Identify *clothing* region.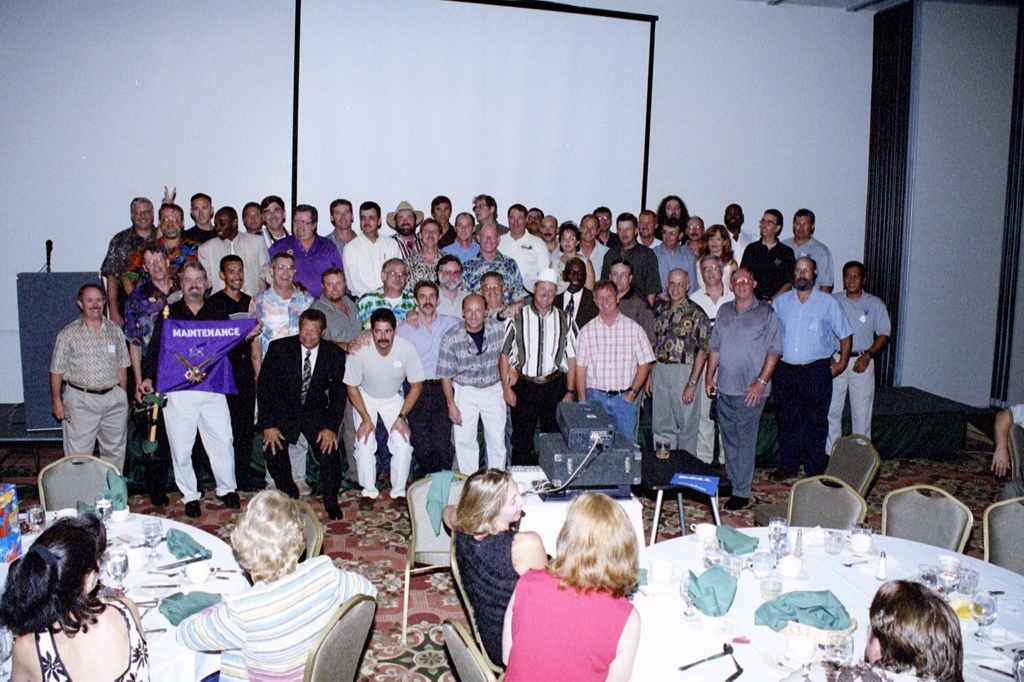
Region: l=696, t=254, r=732, b=292.
